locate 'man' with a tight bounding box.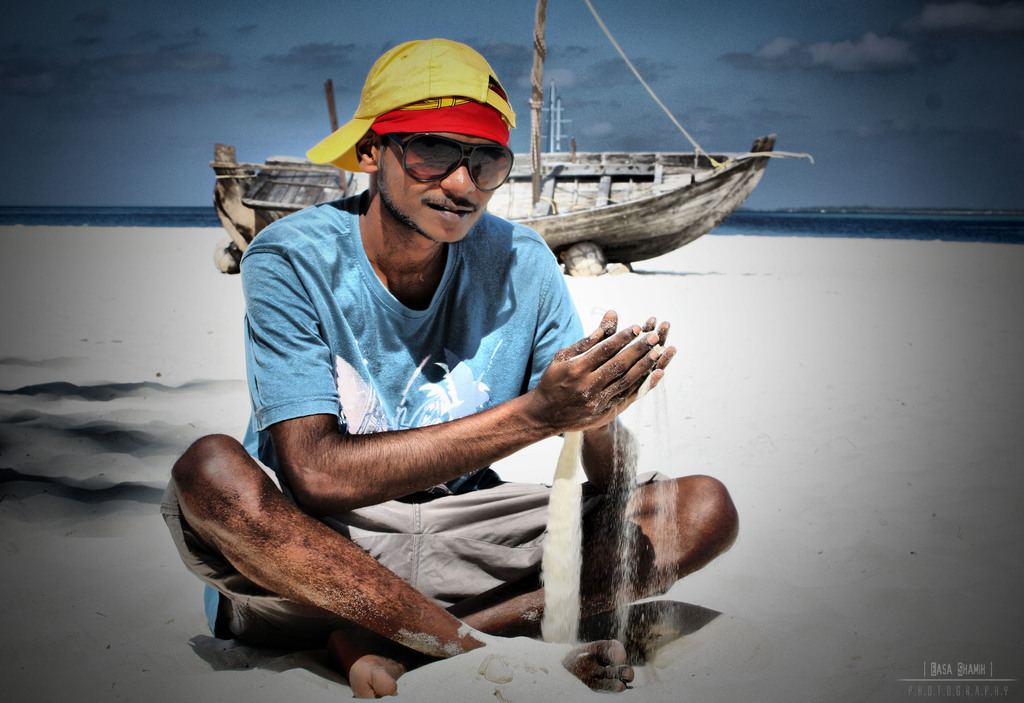
[209,76,705,698].
